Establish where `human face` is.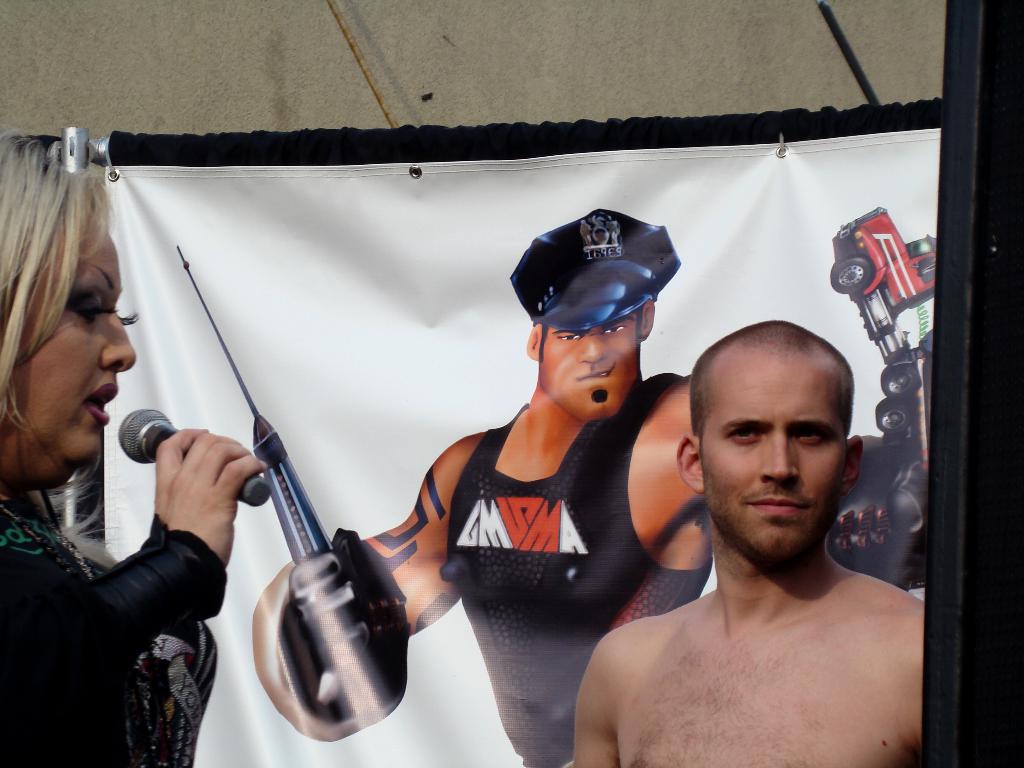
Established at (x1=0, y1=216, x2=136, y2=490).
